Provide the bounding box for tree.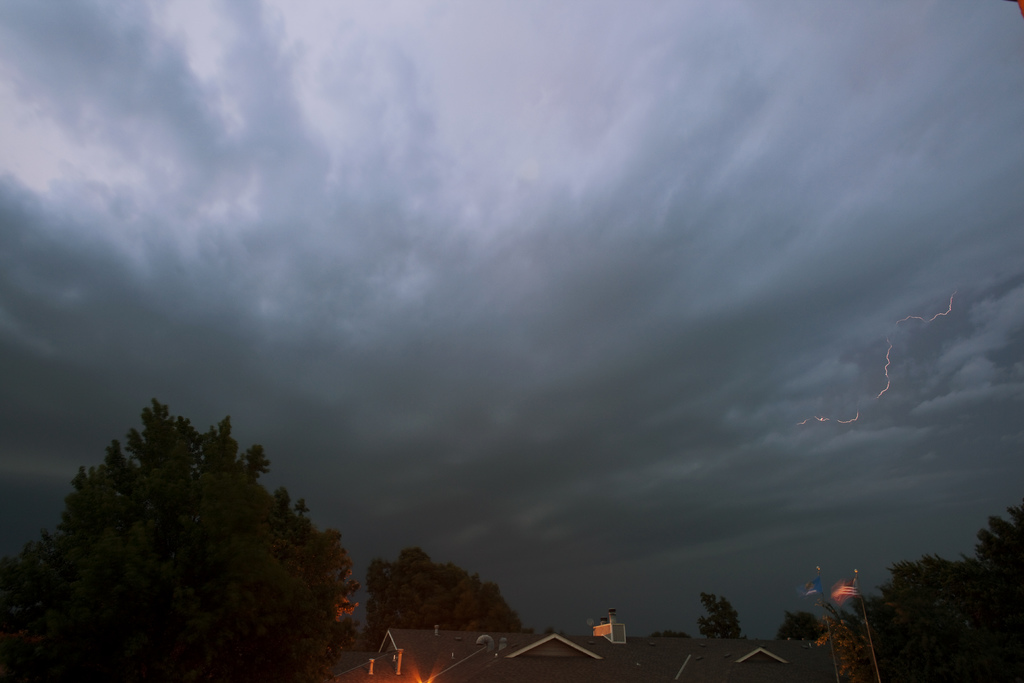
22 387 360 668.
